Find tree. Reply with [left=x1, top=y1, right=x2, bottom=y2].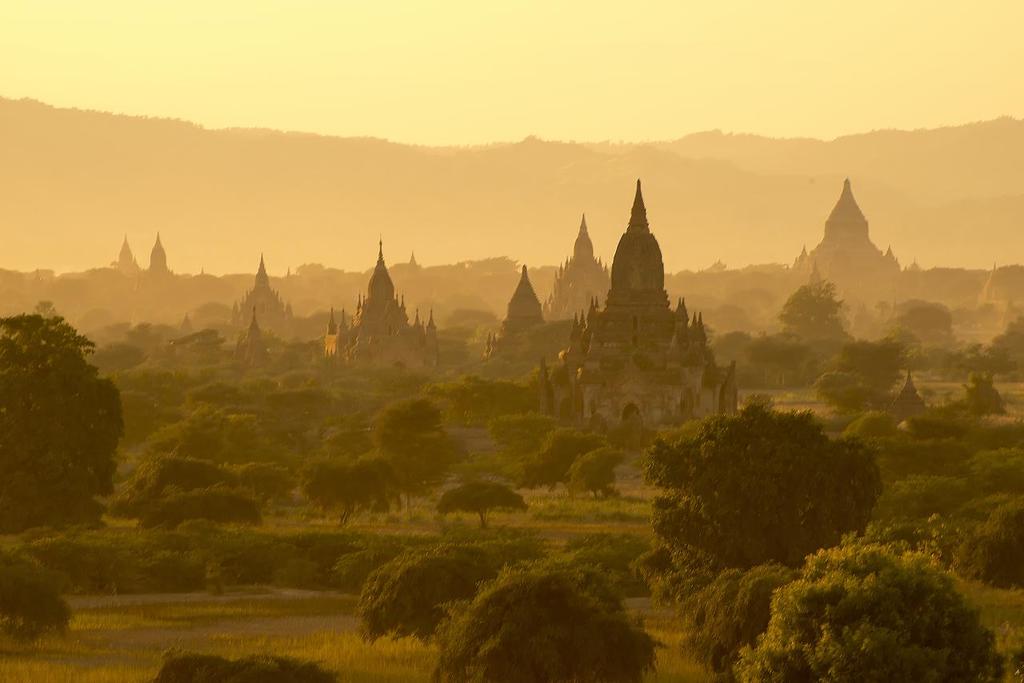
[left=303, top=445, right=397, bottom=530].
